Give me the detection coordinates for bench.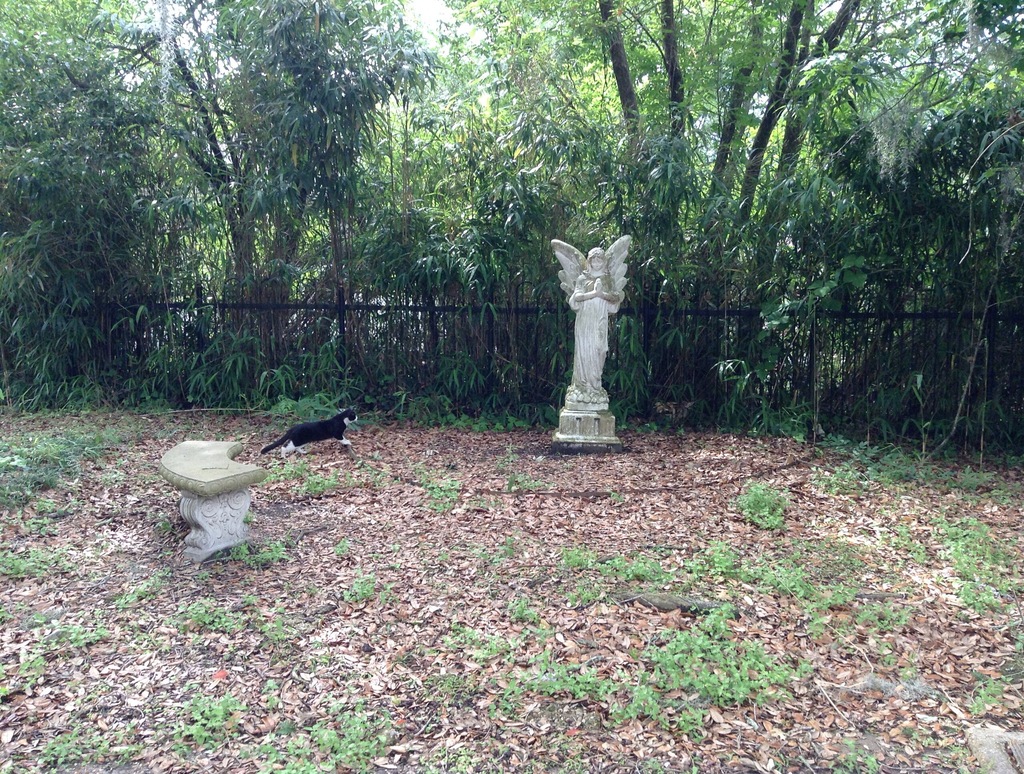
{"x1": 161, "y1": 436, "x2": 266, "y2": 562}.
